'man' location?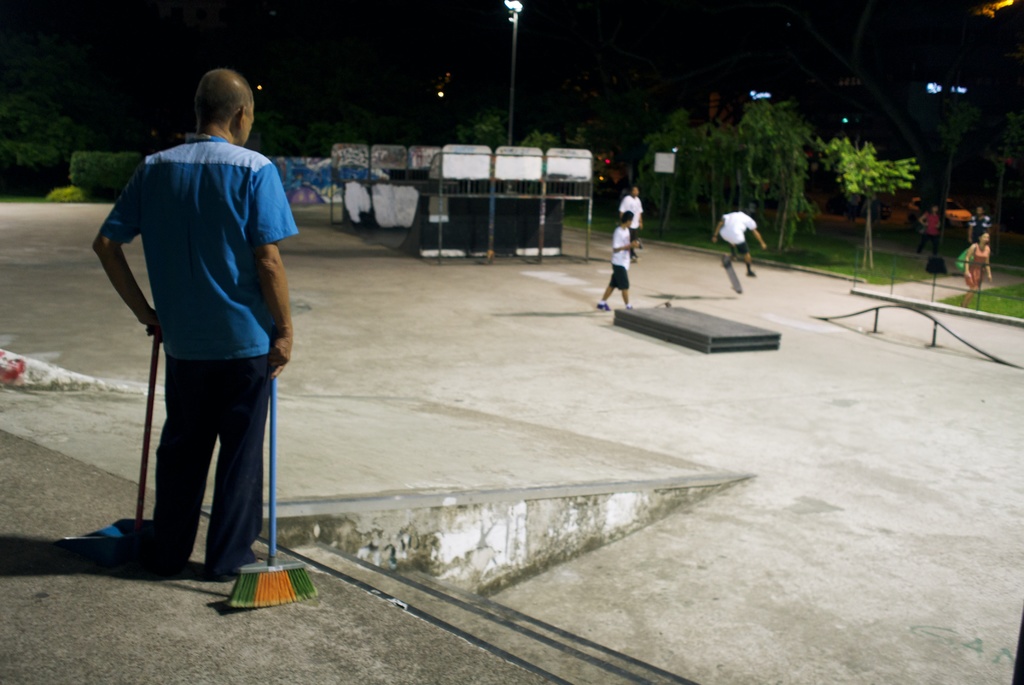
detection(585, 213, 644, 317)
